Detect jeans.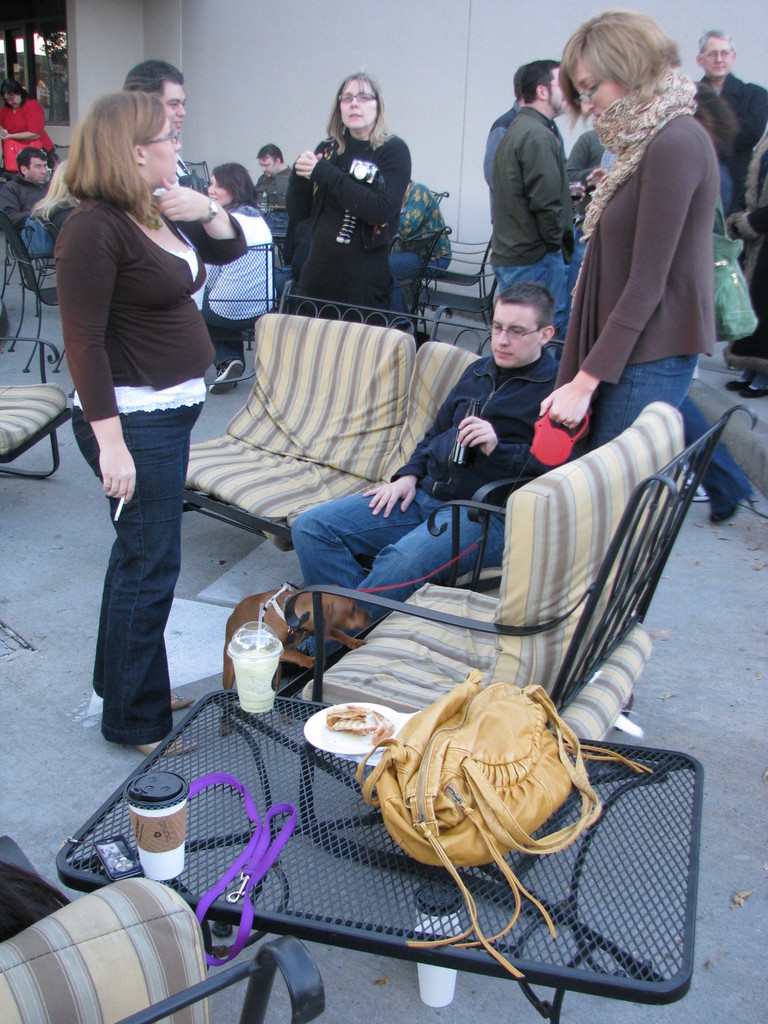
Detected at x1=390, y1=252, x2=450, y2=323.
